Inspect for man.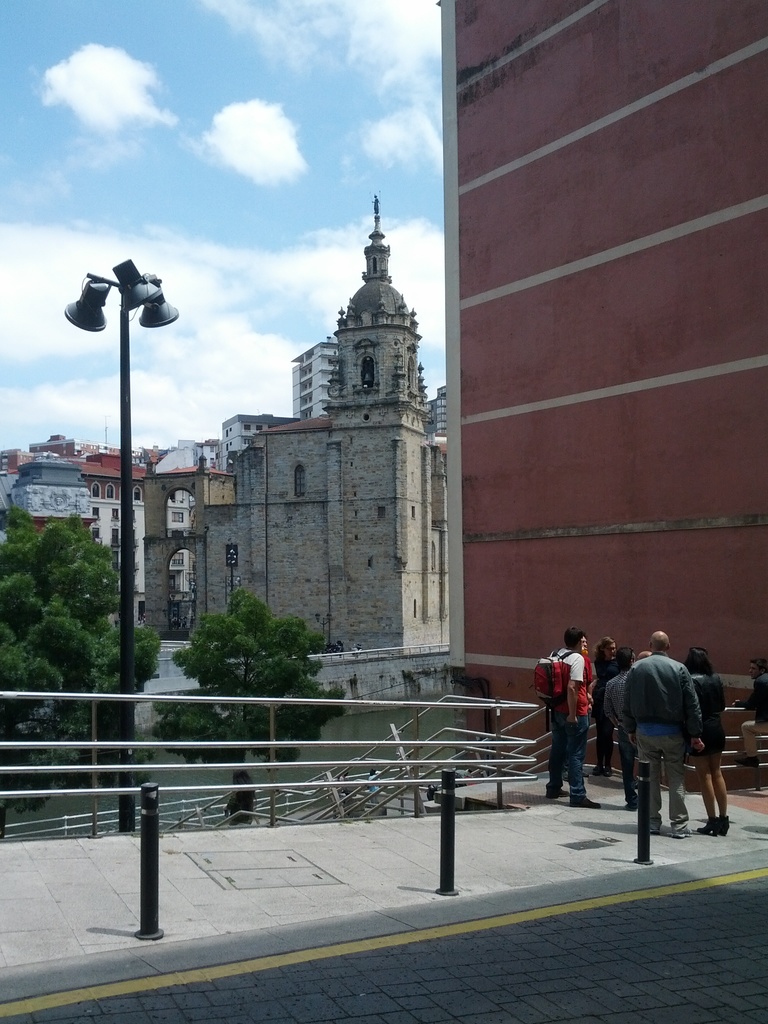
Inspection: 634, 648, 655, 660.
